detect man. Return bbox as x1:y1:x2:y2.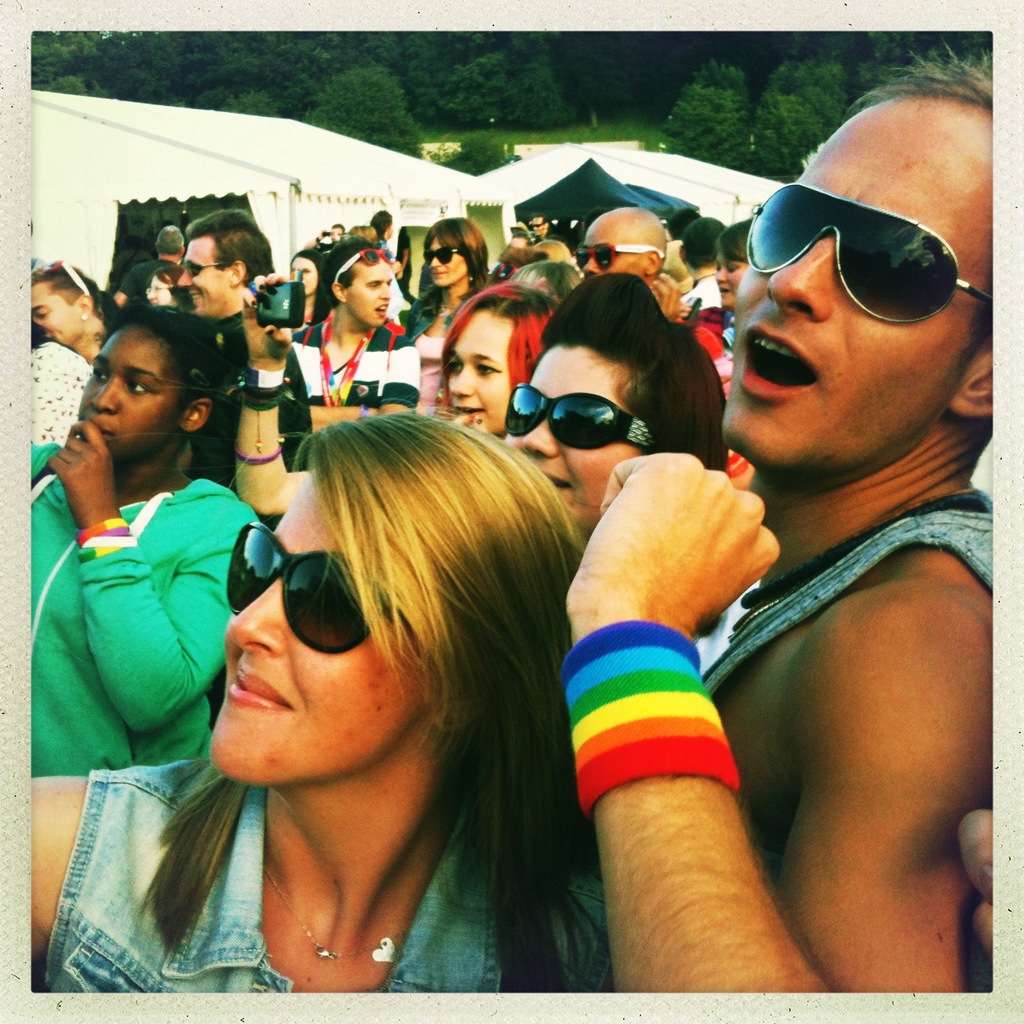
159:229:177:255.
